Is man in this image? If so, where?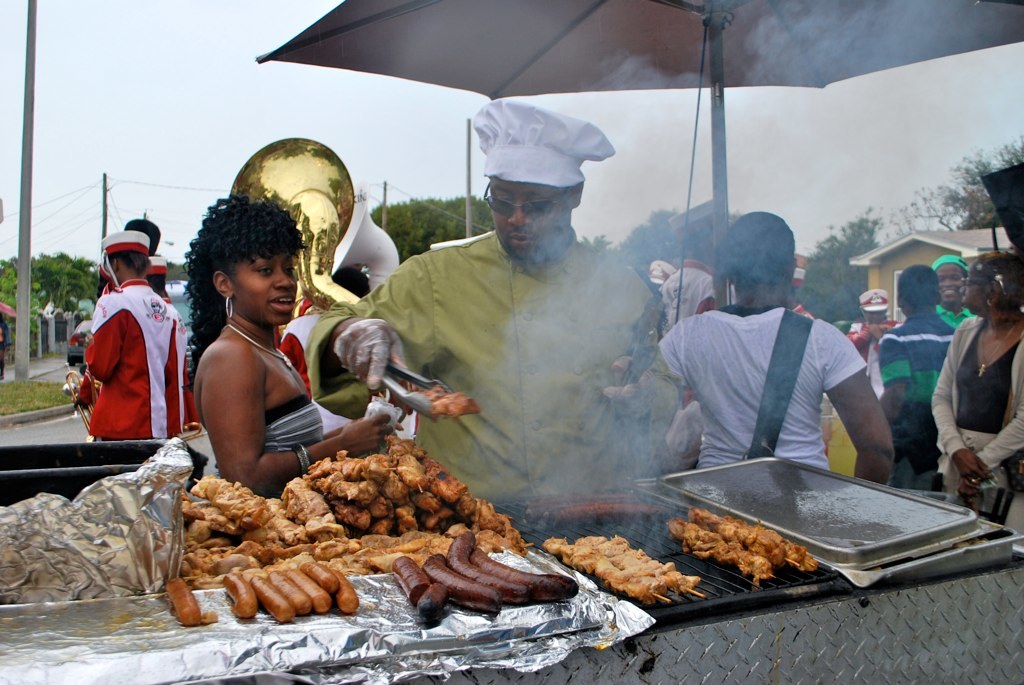
Yes, at box(296, 100, 683, 511).
